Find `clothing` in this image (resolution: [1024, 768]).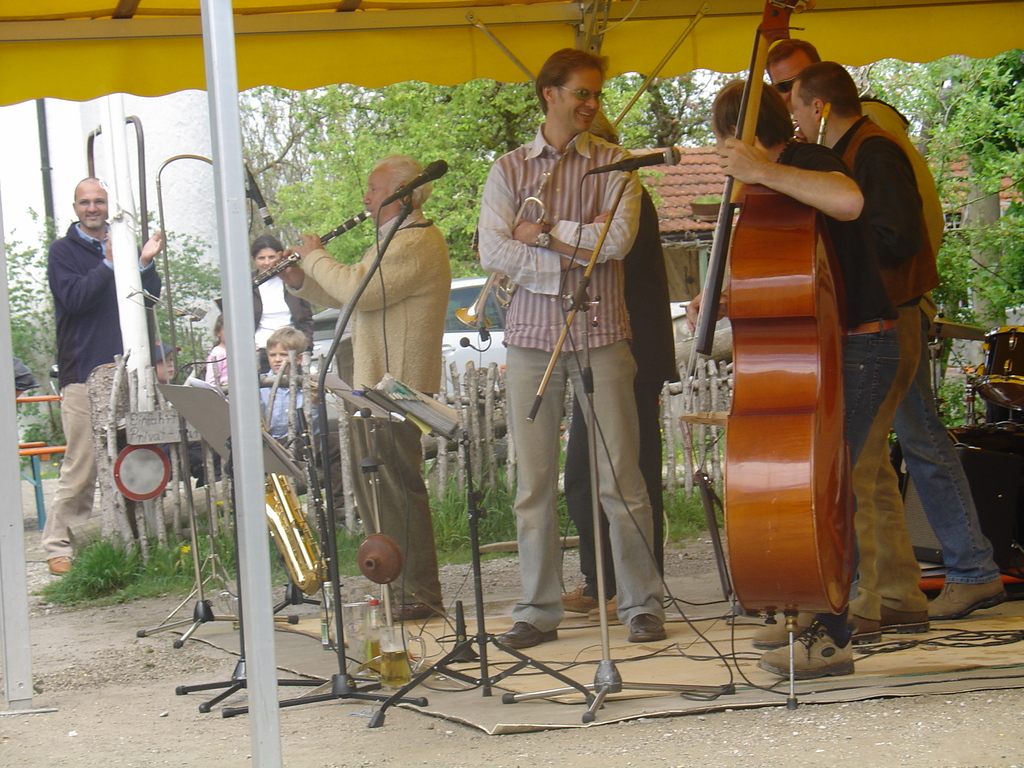
(left=35, top=214, right=164, bottom=562).
